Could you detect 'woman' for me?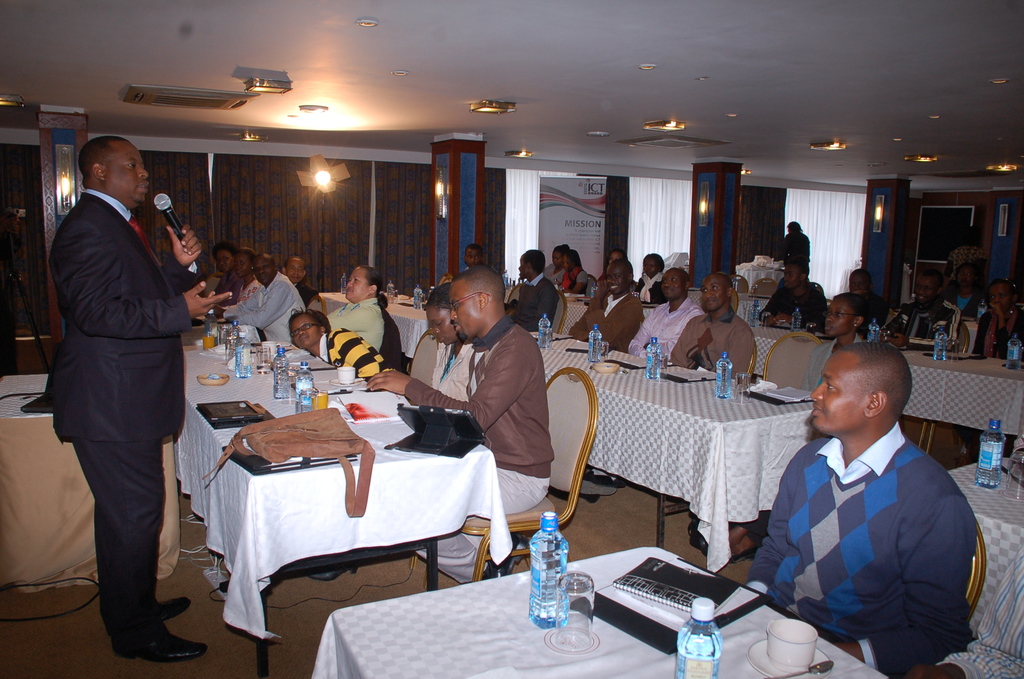
Detection result: box=[212, 245, 252, 302].
